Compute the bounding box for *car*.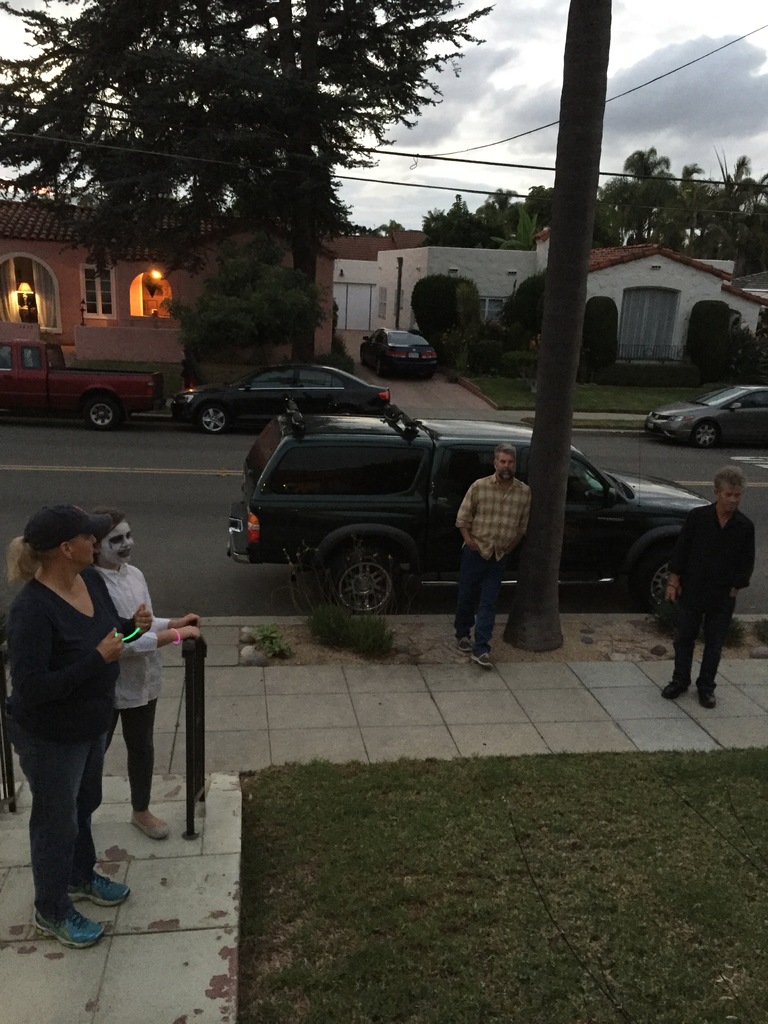
(x1=164, y1=360, x2=391, y2=433).
